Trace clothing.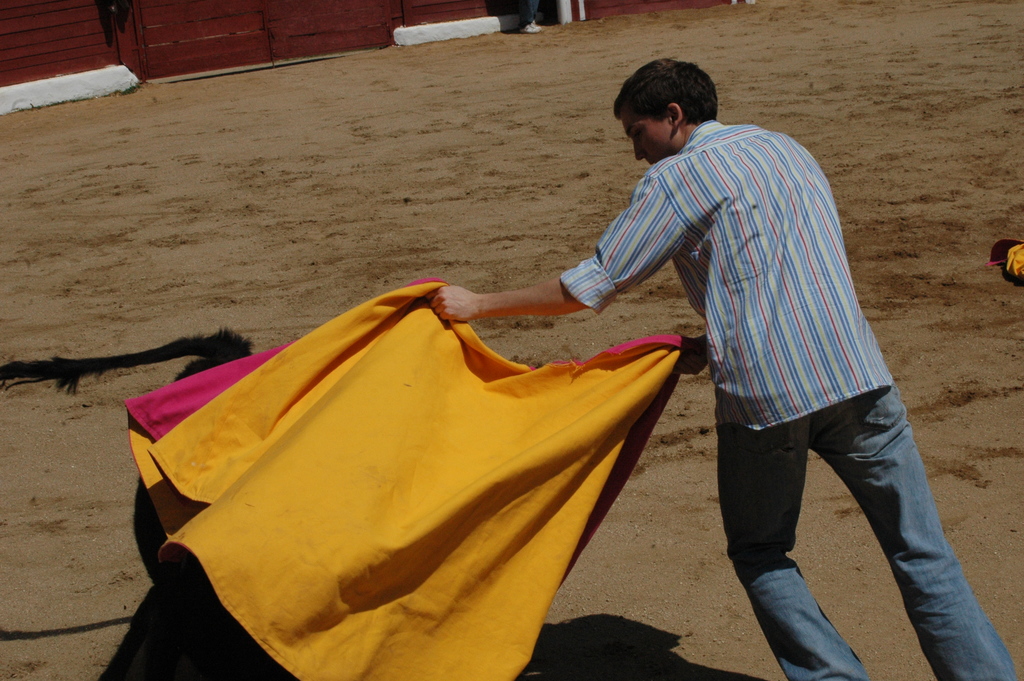
Traced to Rect(557, 115, 1020, 680).
